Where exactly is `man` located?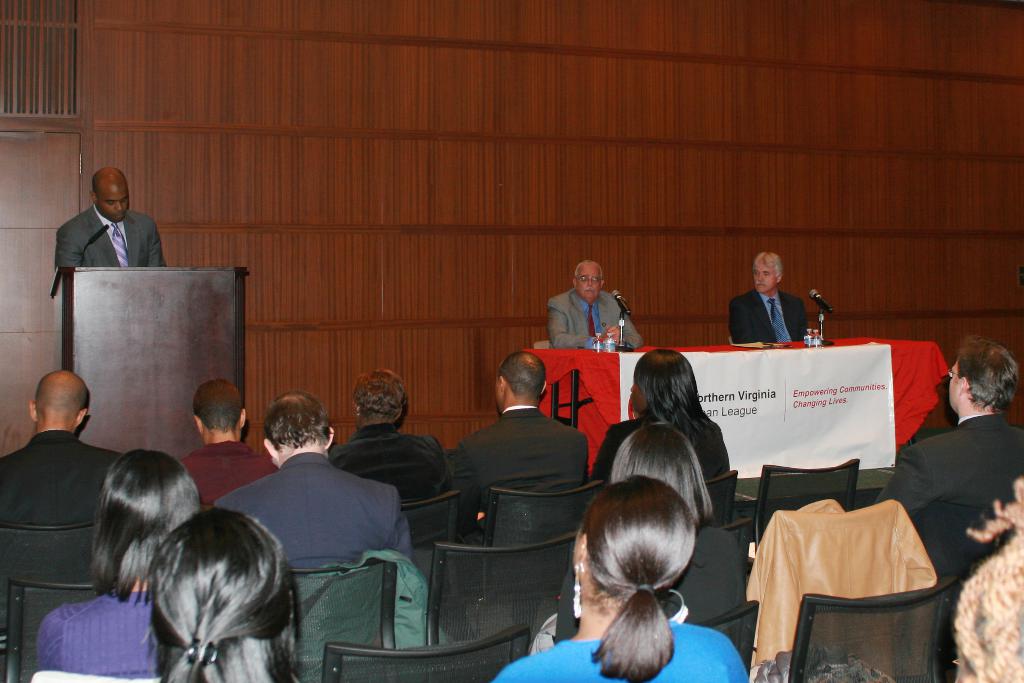
Its bounding box is 327:368:449:486.
